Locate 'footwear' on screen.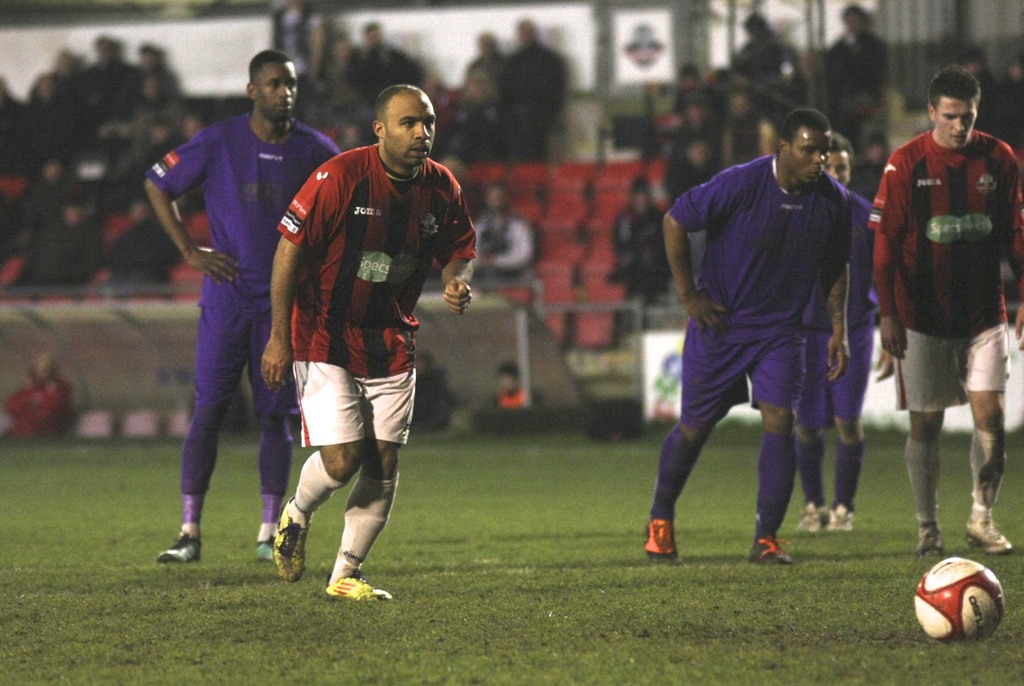
On screen at pyautogui.locateOnScreen(915, 520, 945, 561).
